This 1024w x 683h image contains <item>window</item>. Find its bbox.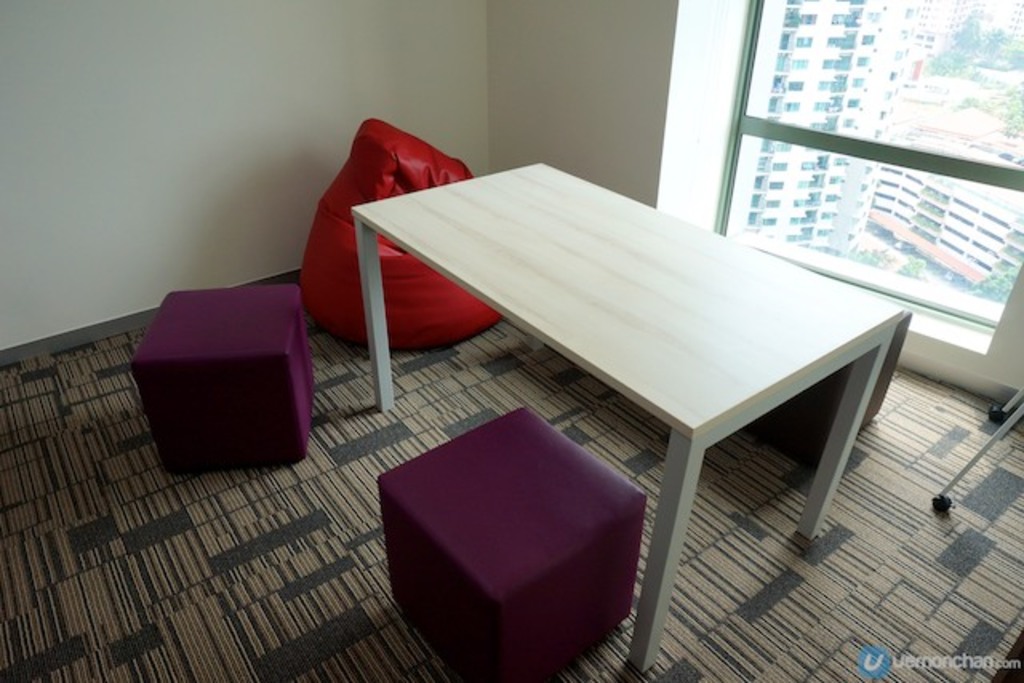
bbox=[722, 0, 1022, 333].
